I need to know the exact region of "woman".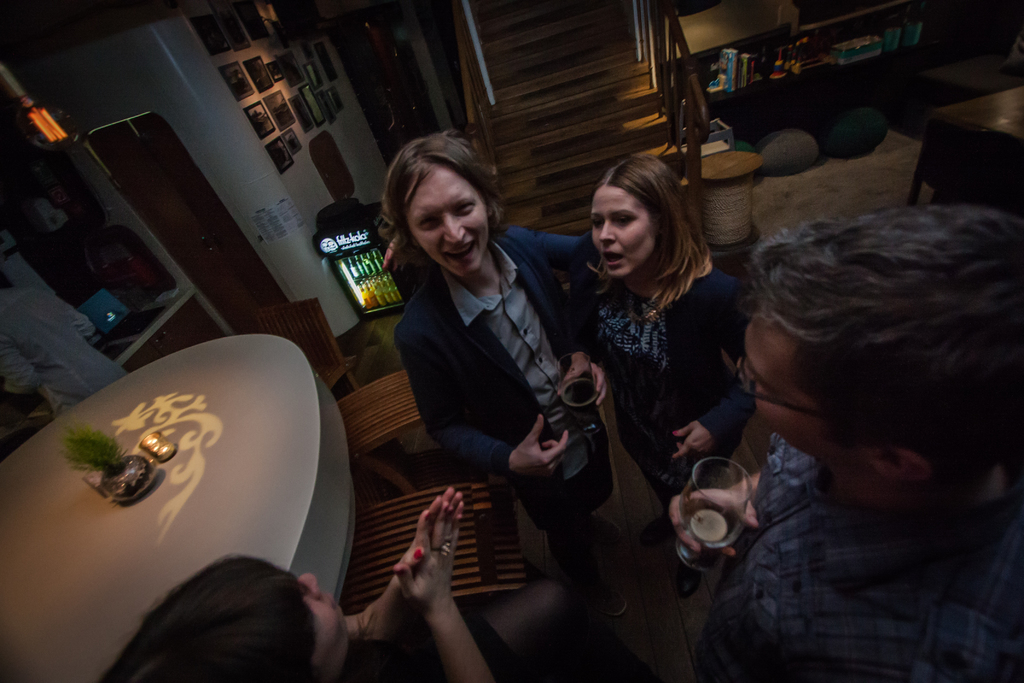
Region: [97, 486, 588, 682].
